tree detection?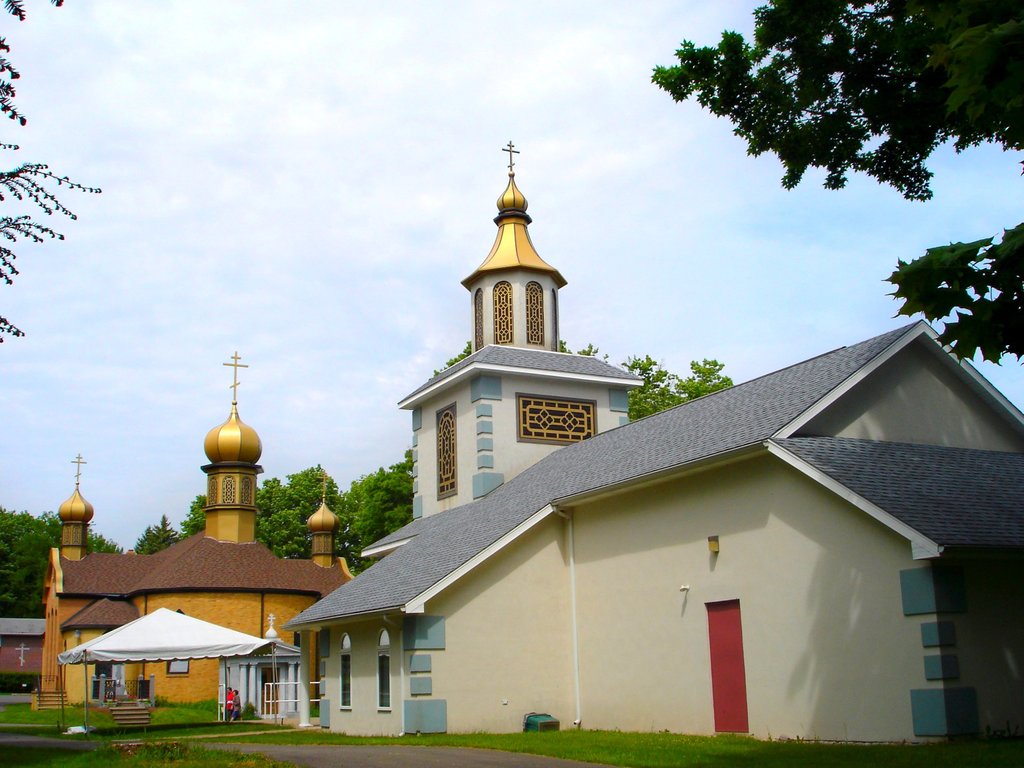
x1=872, y1=221, x2=1023, y2=373
